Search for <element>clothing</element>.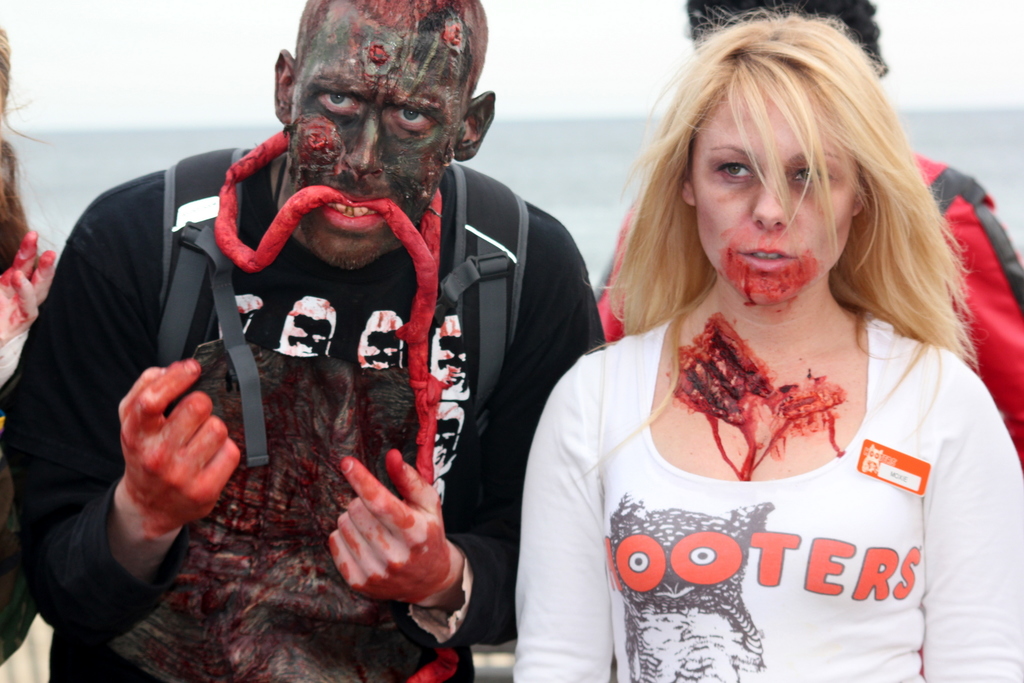
Found at bbox=(516, 302, 1023, 661).
